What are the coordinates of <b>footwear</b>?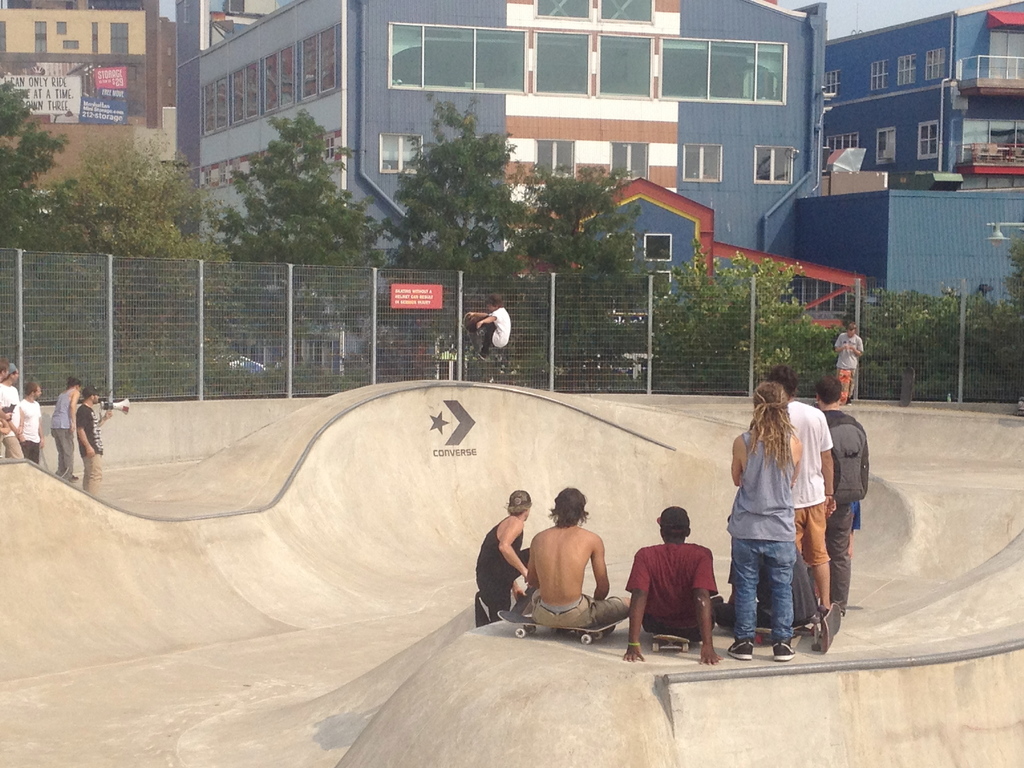
x1=717 y1=637 x2=756 y2=660.
